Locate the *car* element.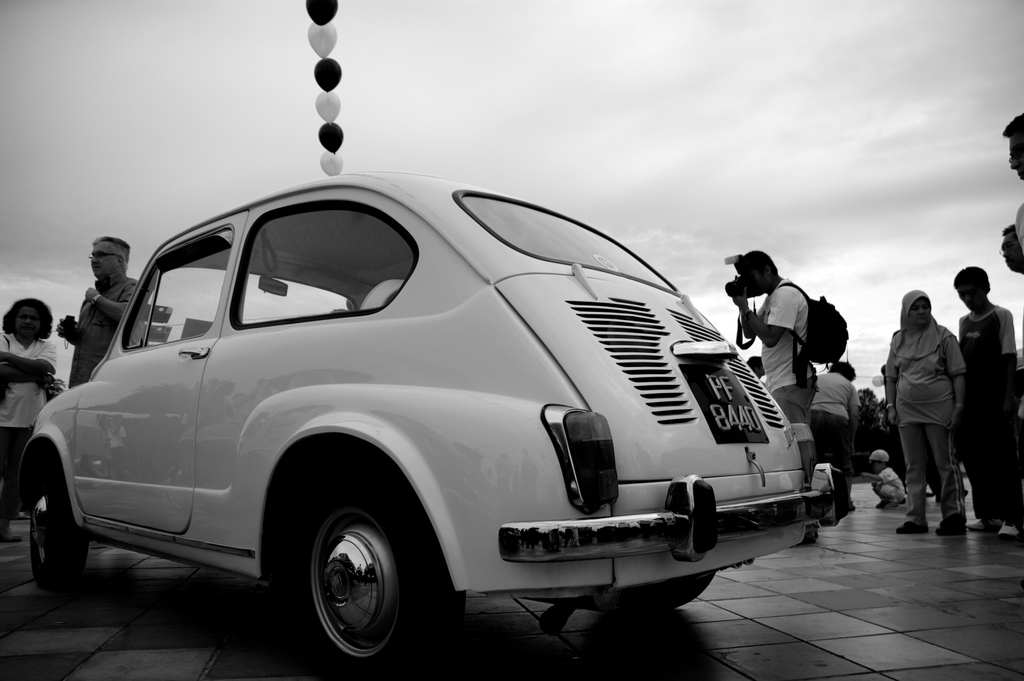
Element bbox: [x1=25, y1=167, x2=847, y2=679].
